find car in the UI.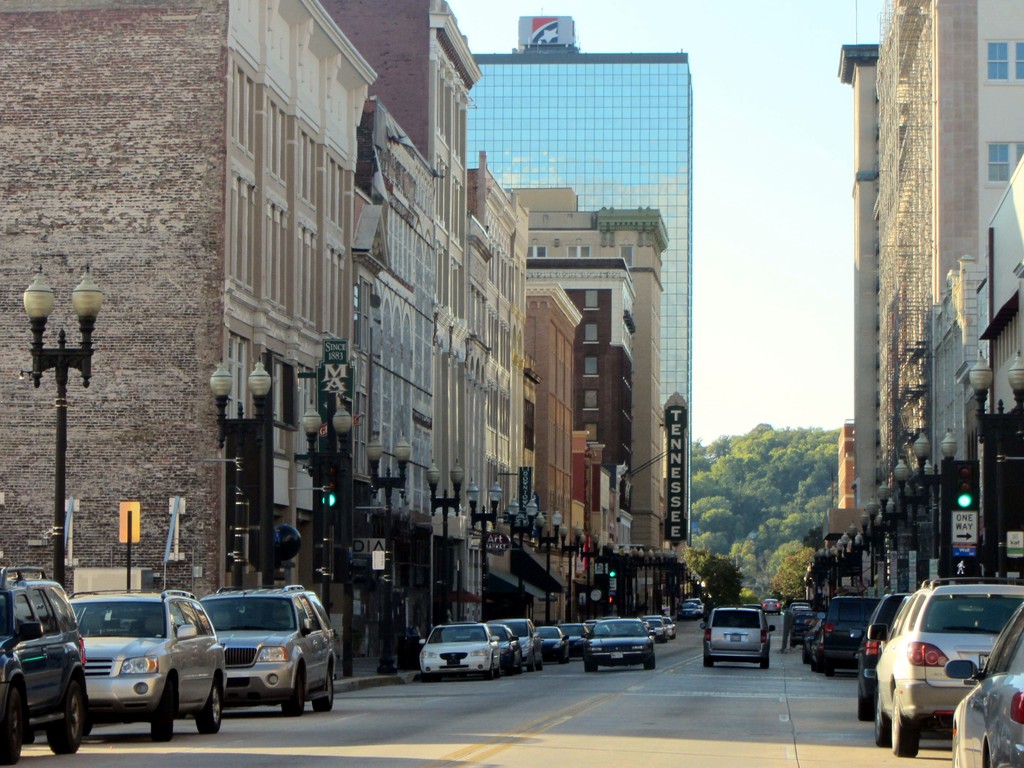
UI element at 410,623,498,668.
